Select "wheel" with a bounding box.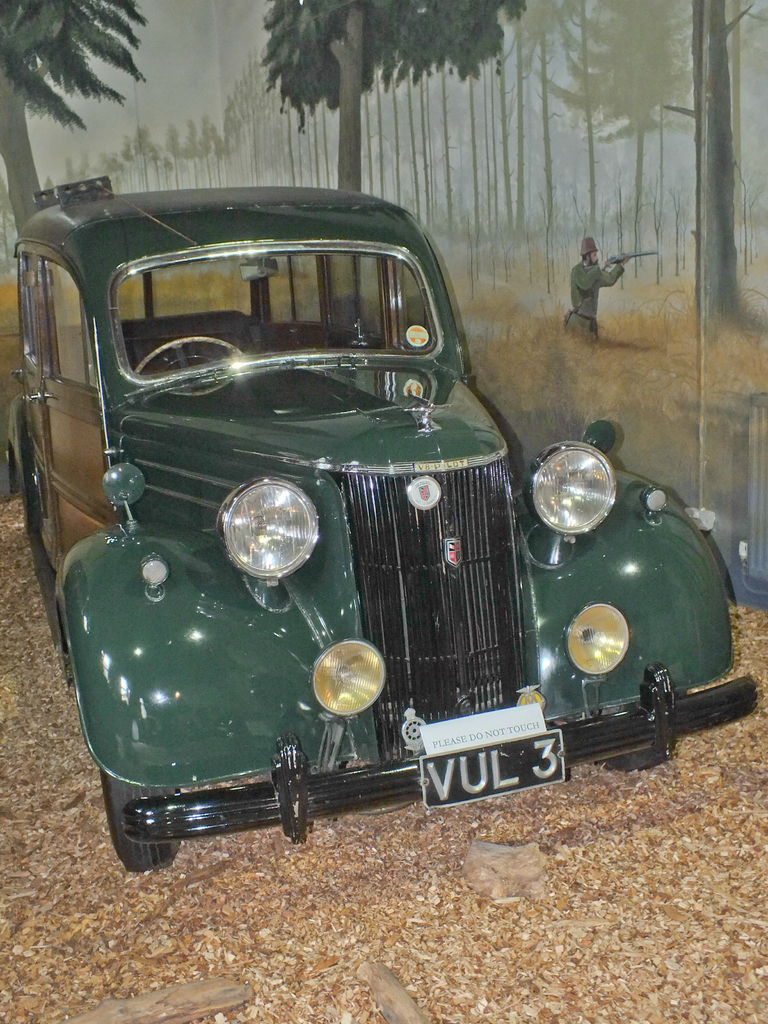
<box>597,688,683,765</box>.
